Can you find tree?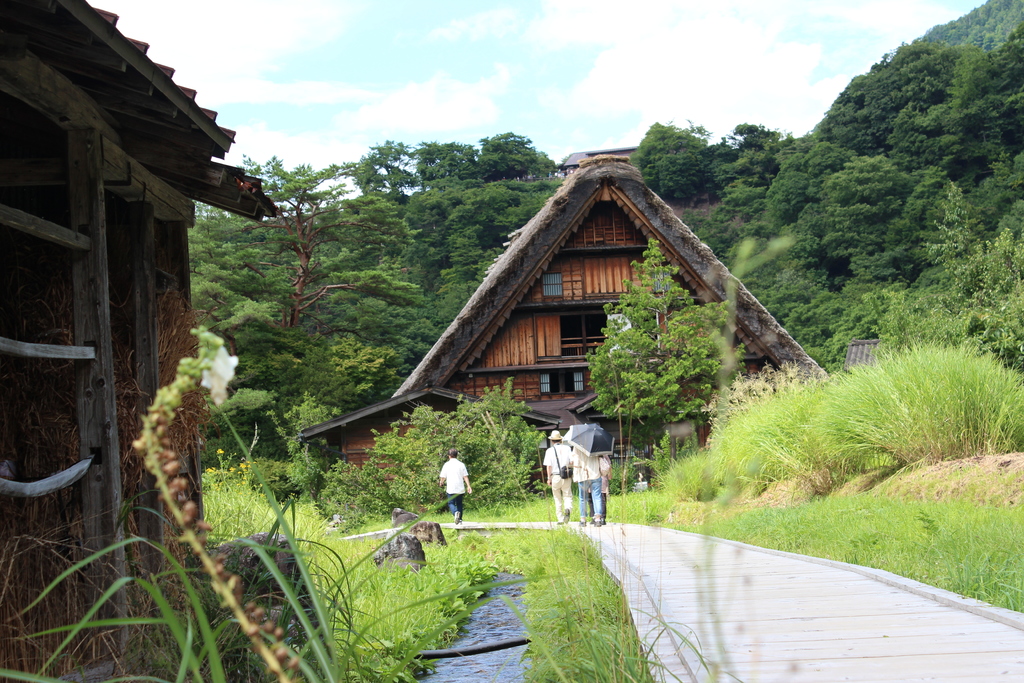
Yes, bounding box: [left=913, top=0, right=1023, bottom=77].
